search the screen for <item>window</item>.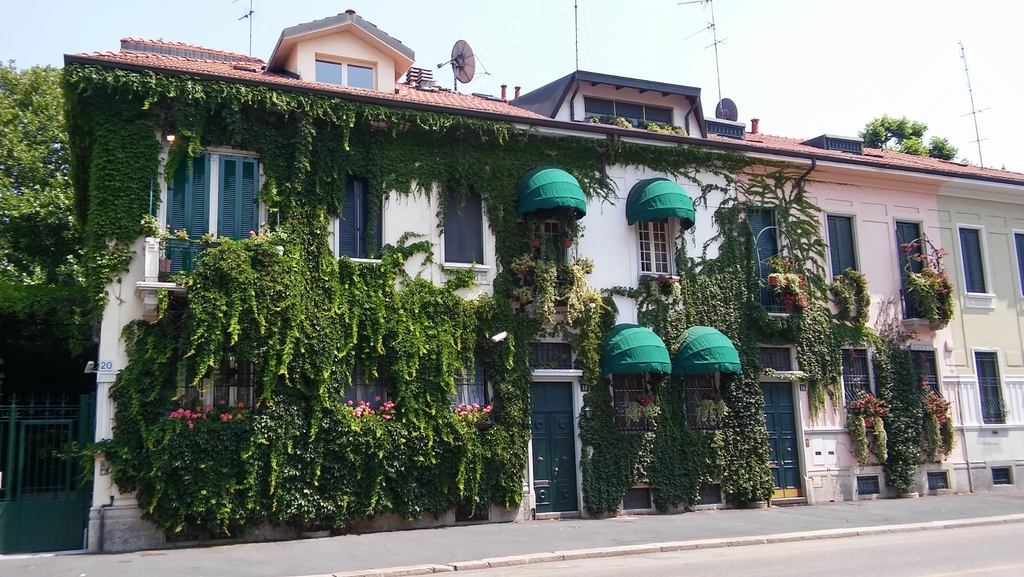
Found at crop(1014, 229, 1023, 298).
